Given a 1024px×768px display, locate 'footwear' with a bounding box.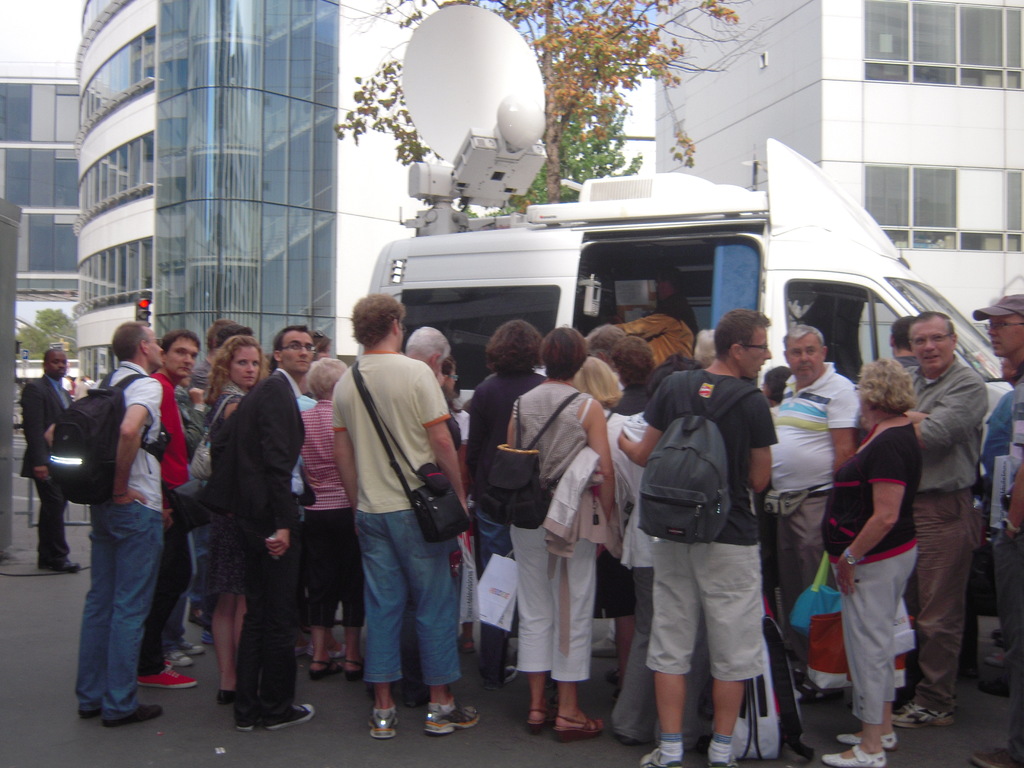
Located: 552/710/603/744.
